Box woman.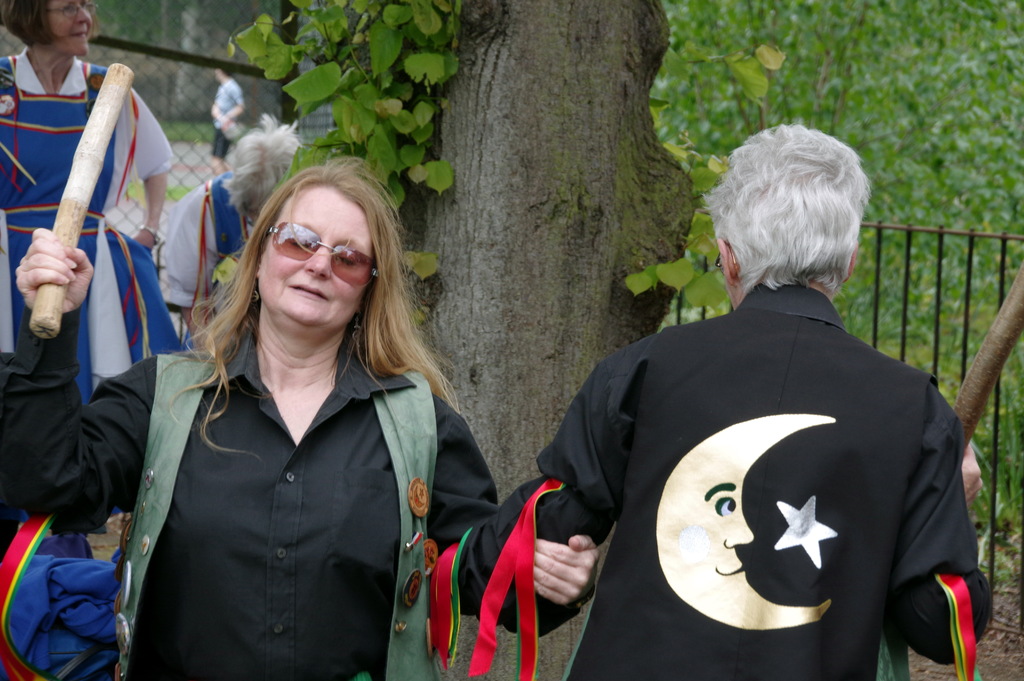
<region>0, 154, 600, 680</region>.
